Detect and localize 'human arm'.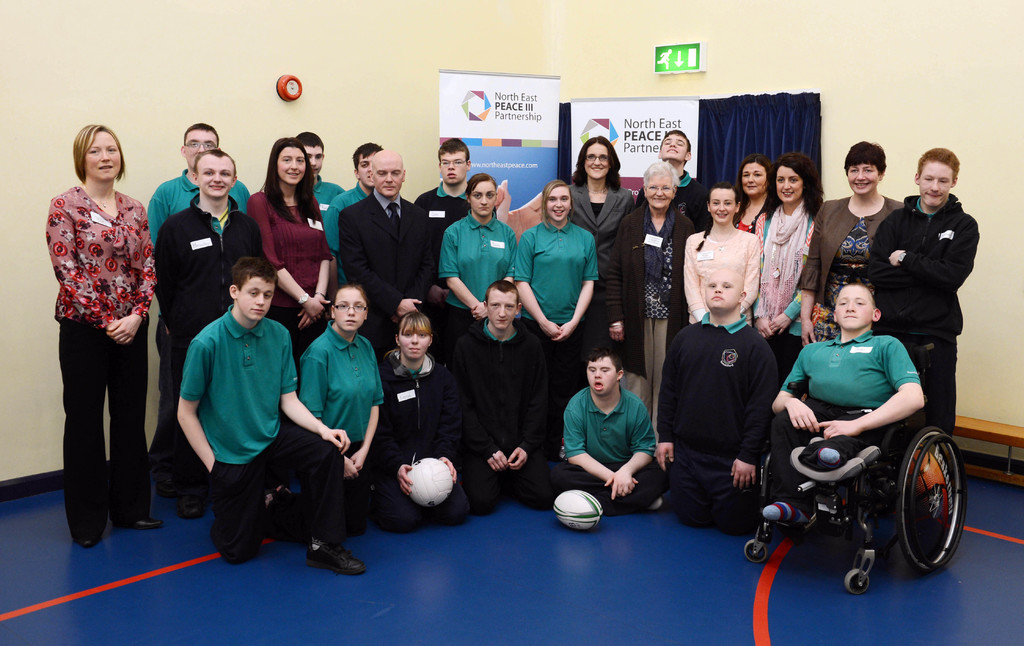
Localized at 508,385,570,467.
